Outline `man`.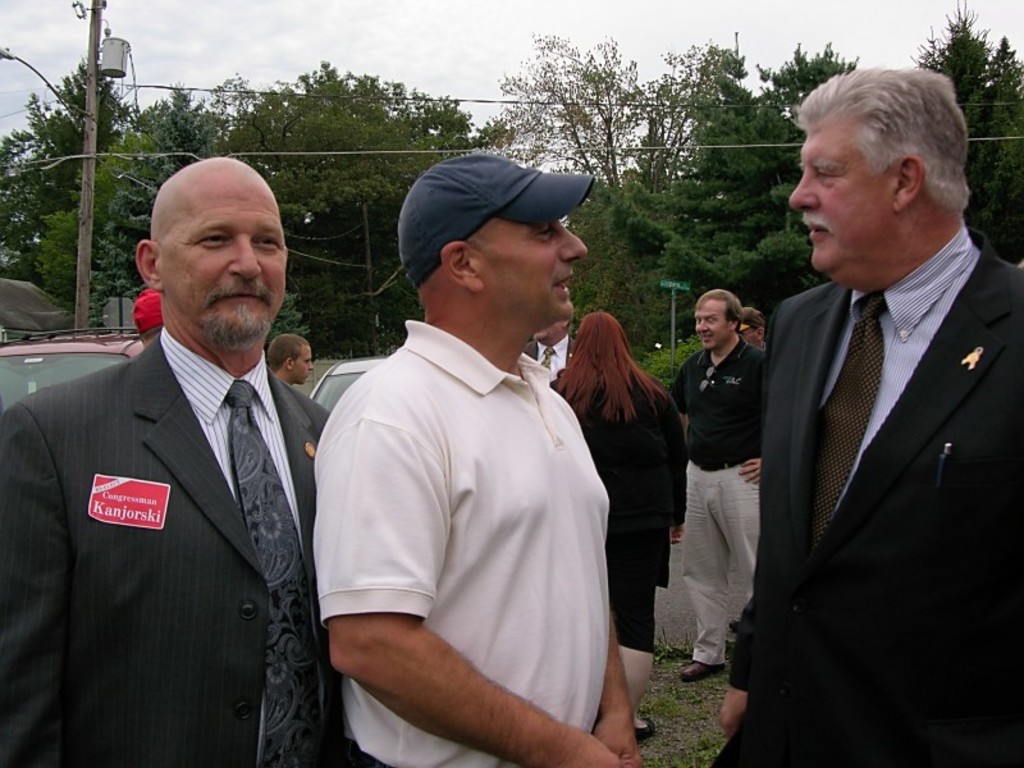
Outline: crop(0, 156, 333, 767).
